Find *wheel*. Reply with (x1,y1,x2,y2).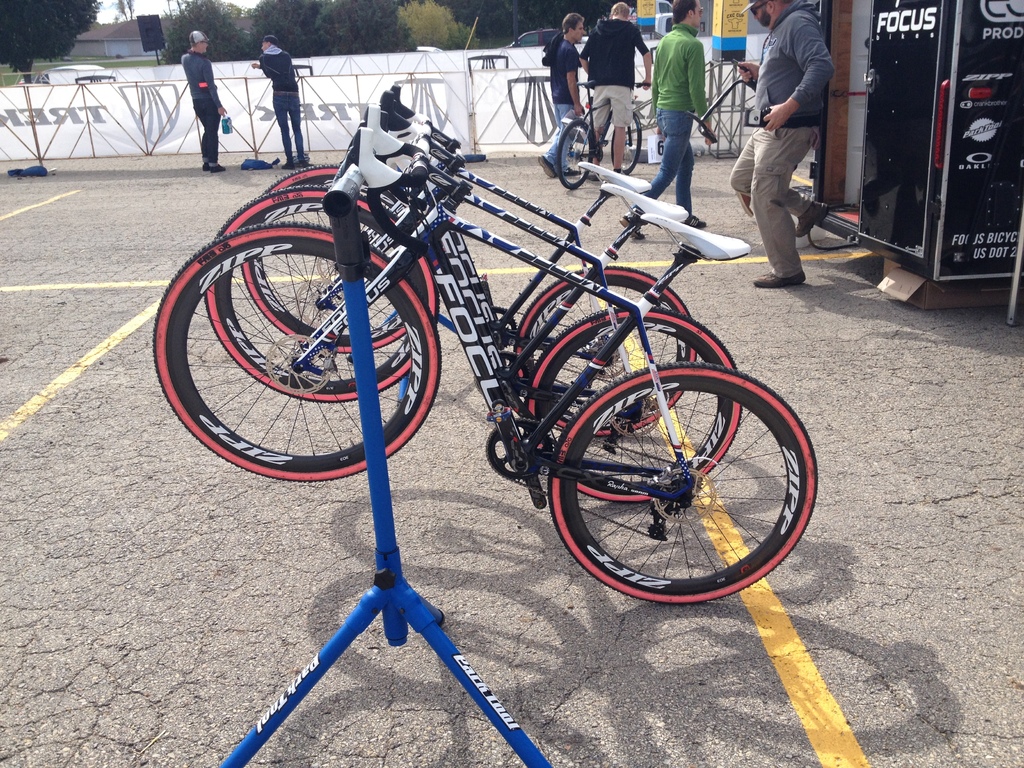
(559,118,591,193).
